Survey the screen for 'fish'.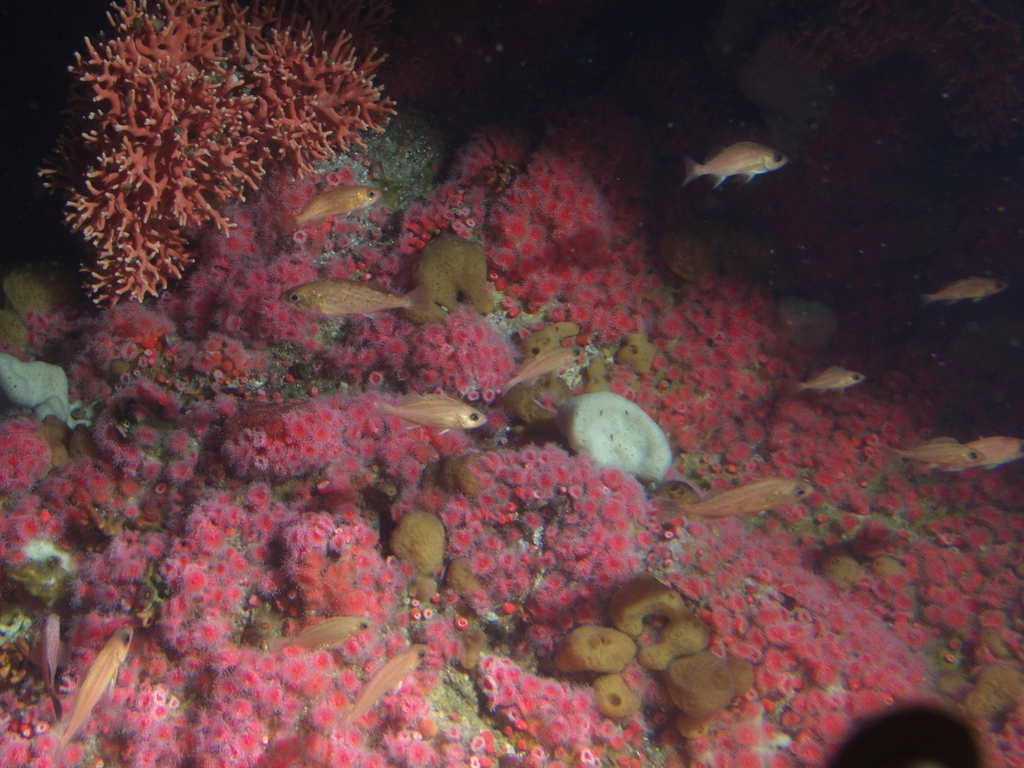
Survey found: detection(784, 362, 863, 398).
